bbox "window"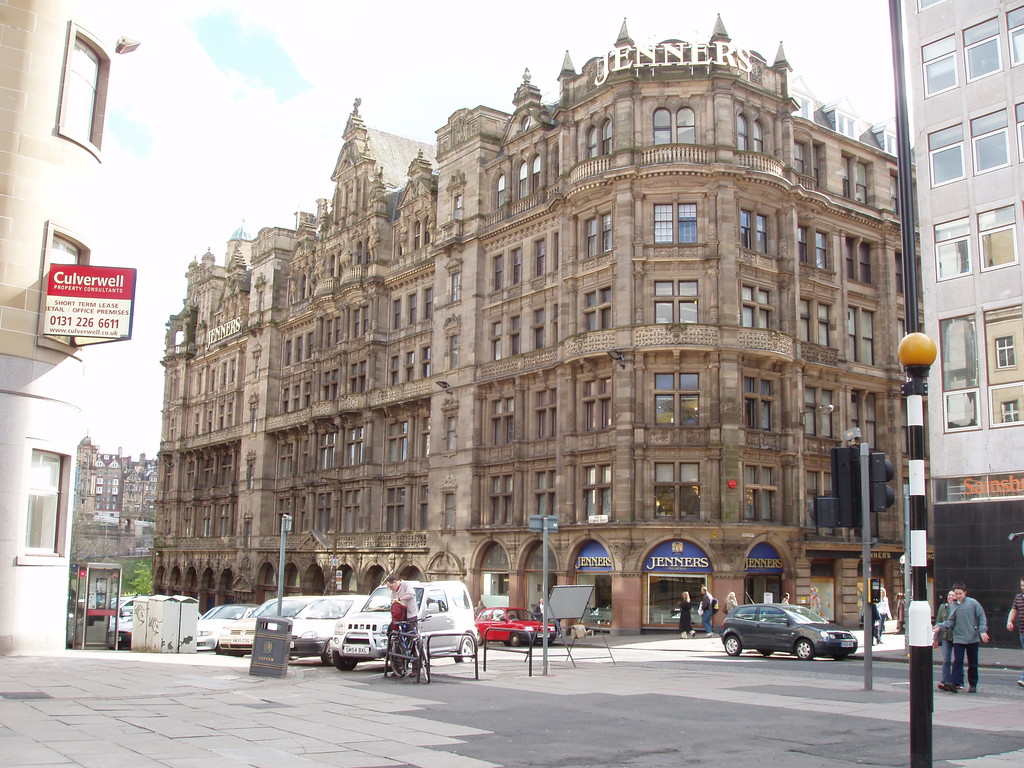
<region>449, 188, 466, 233</region>
